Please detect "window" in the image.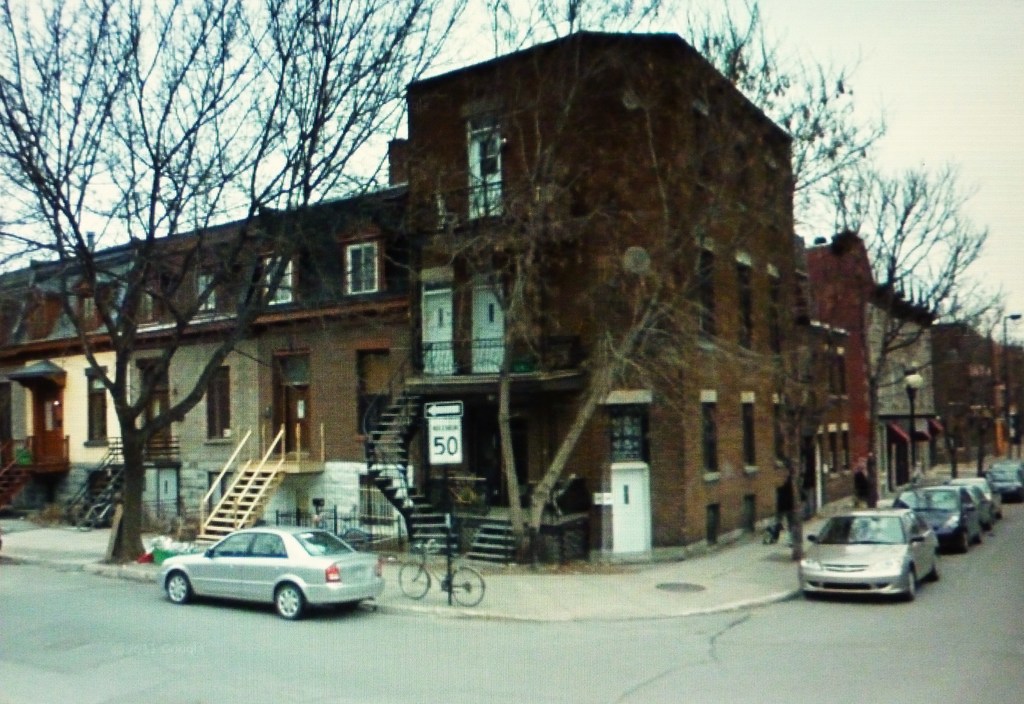
{"x1": 84, "y1": 374, "x2": 104, "y2": 442}.
